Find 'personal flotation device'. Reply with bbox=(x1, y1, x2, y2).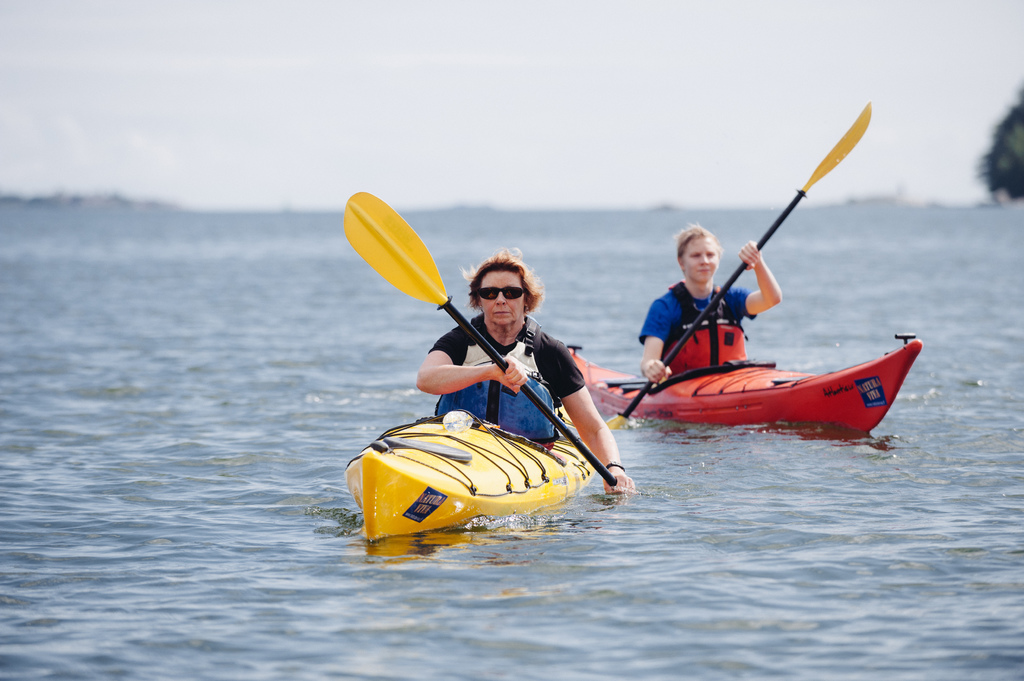
bbox=(436, 313, 562, 451).
